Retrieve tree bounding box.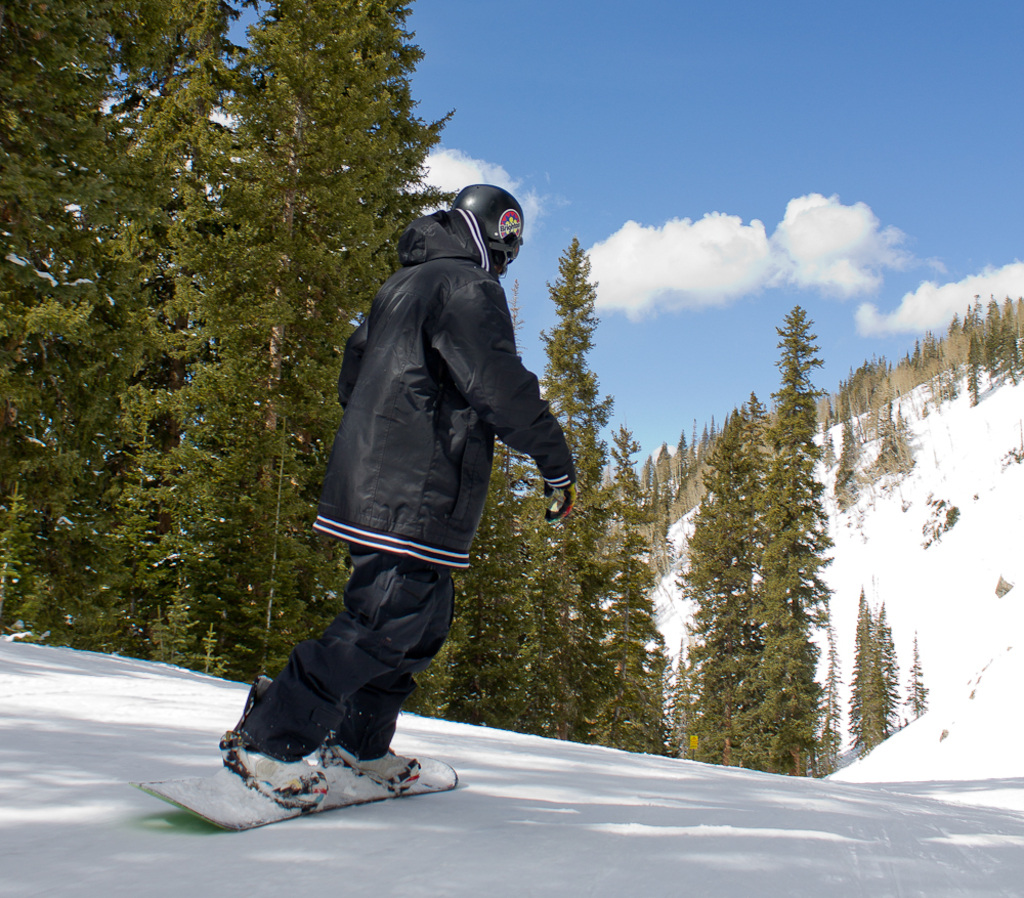
Bounding box: bbox=(852, 591, 899, 751).
